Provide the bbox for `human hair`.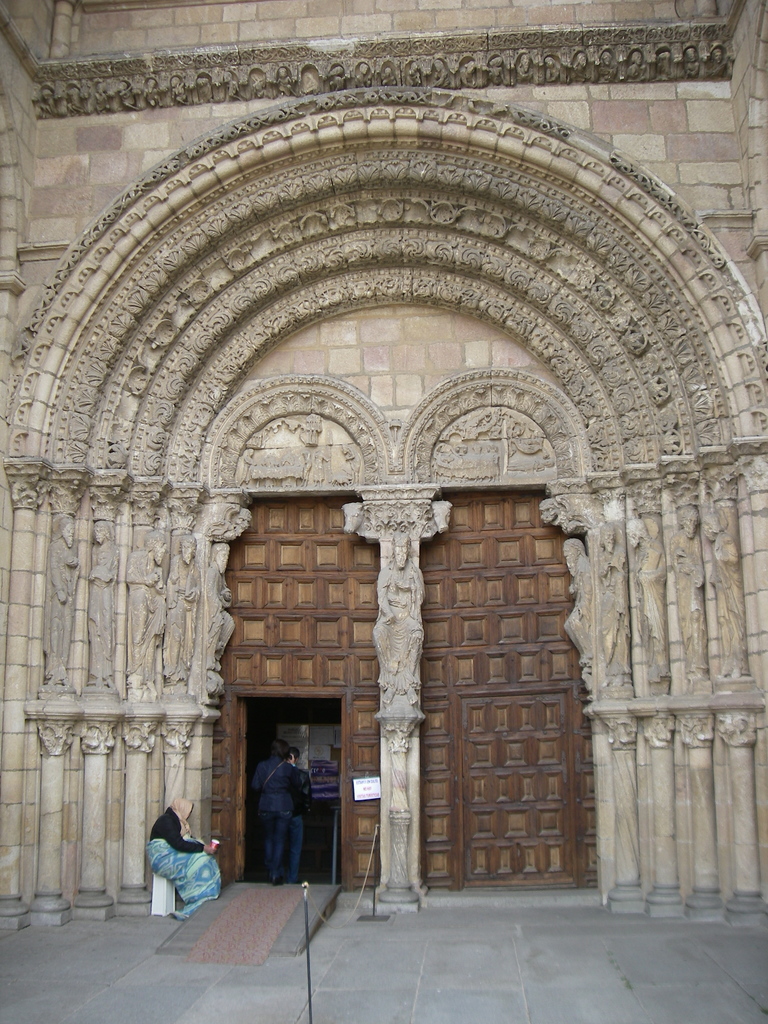
x1=272, y1=740, x2=291, y2=759.
